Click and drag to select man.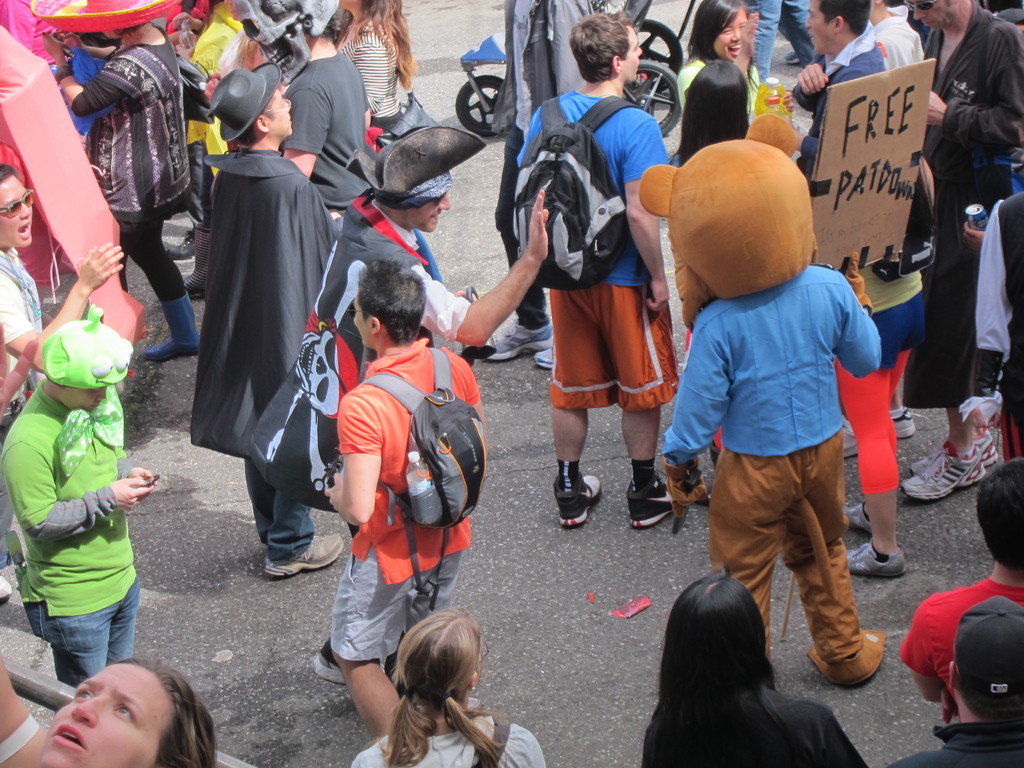
Selection: bbox=[886, 595, 1023, 767].
